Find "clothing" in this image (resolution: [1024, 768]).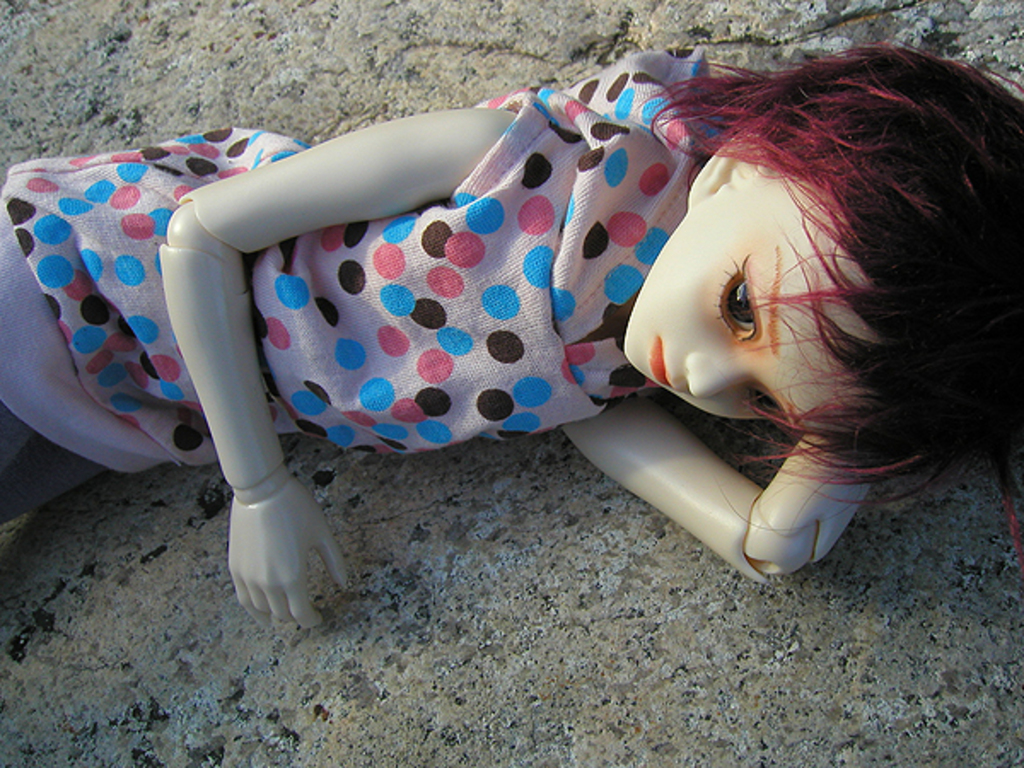
crop(0, 44, 730, 471).
